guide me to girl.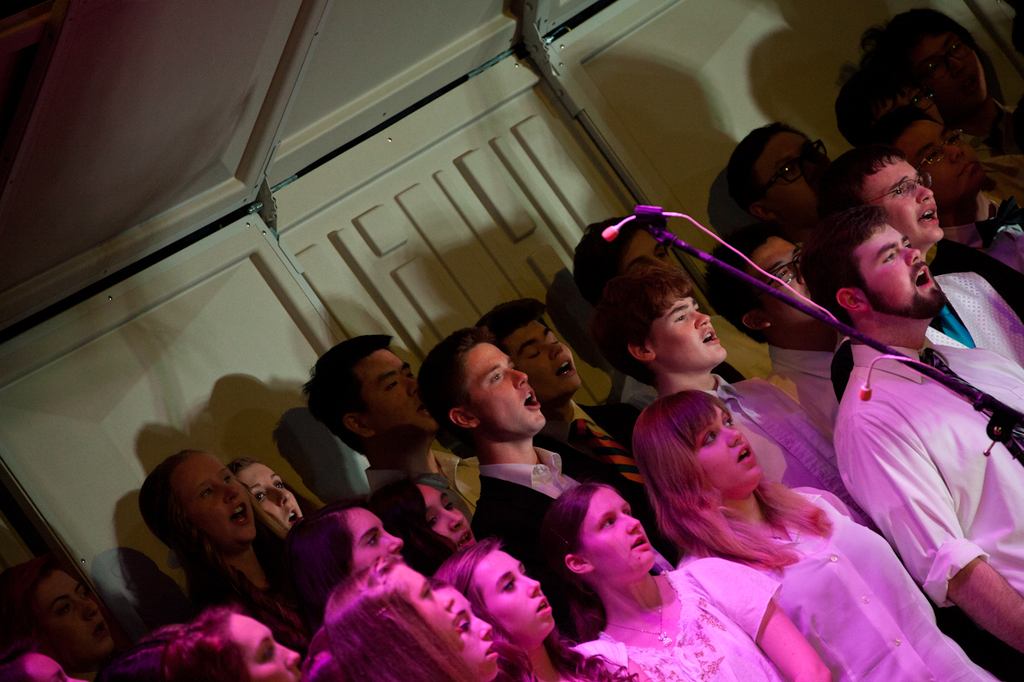
Guidance: x1=423, y1=588, x2=496, y2=676.
